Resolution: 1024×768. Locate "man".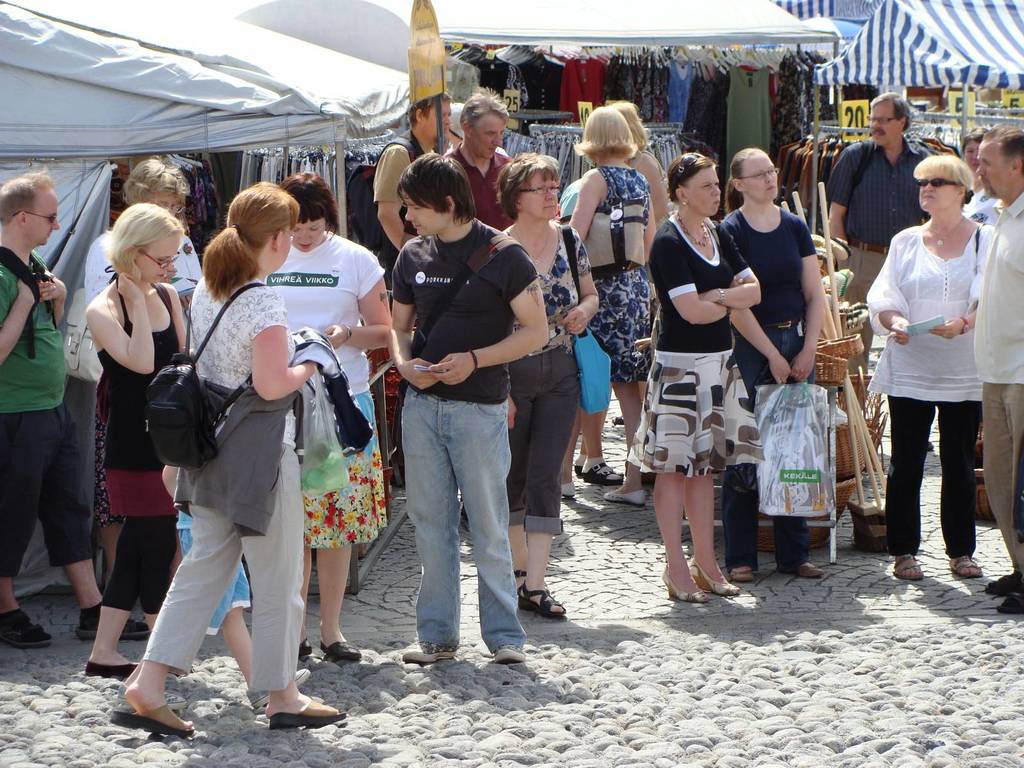
Rect(829, 90, 934, 378).
